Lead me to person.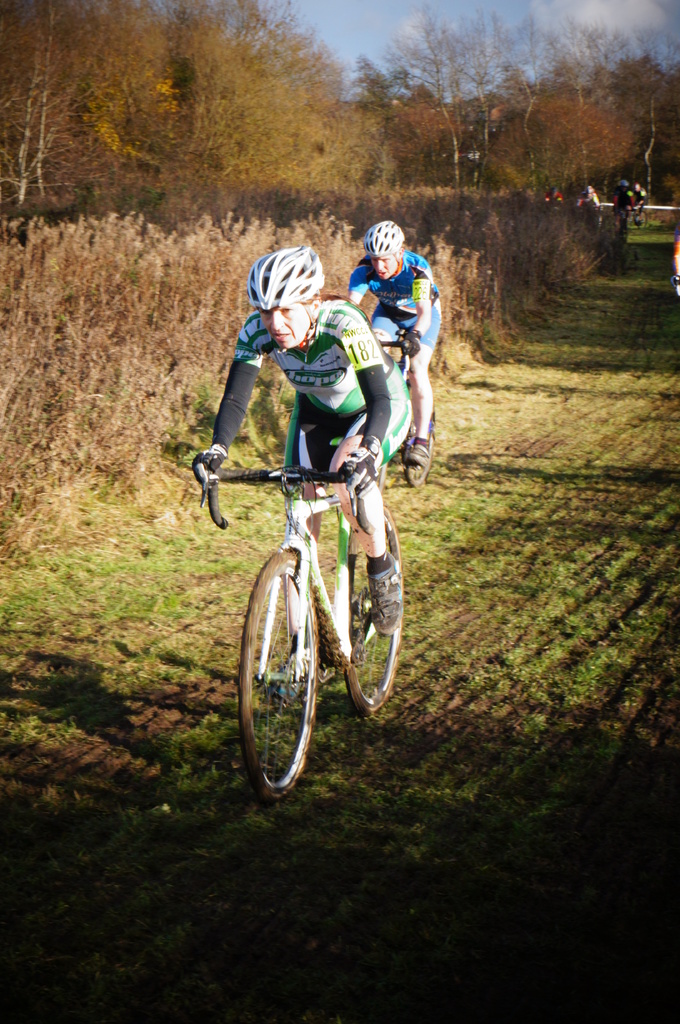
Lead to <box>208,239,415,641</box>.
